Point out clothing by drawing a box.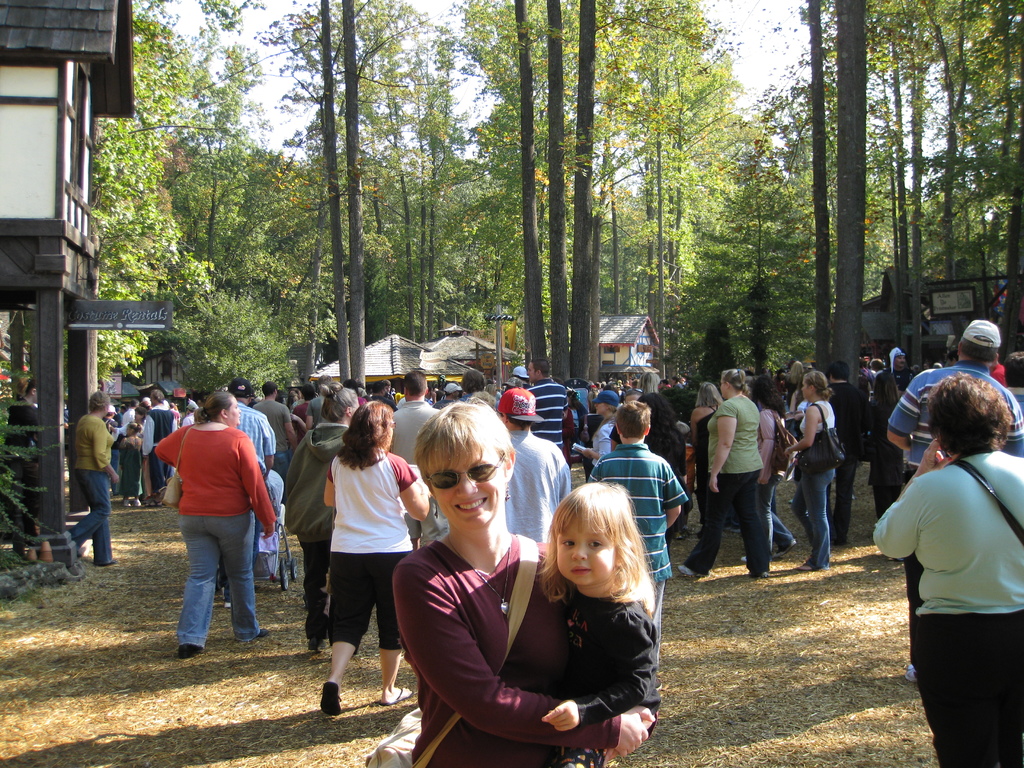
BBox(124, 380, 187, 477).
